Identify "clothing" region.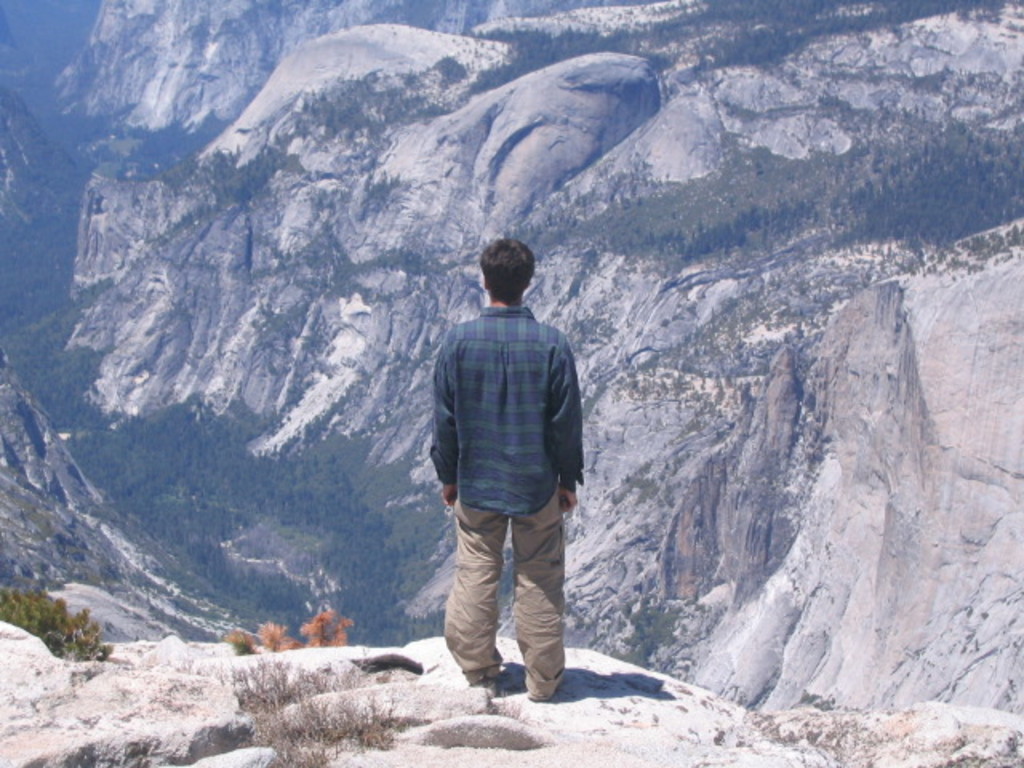
Region: x1=424 y1=320 x2=570 y2=678.
